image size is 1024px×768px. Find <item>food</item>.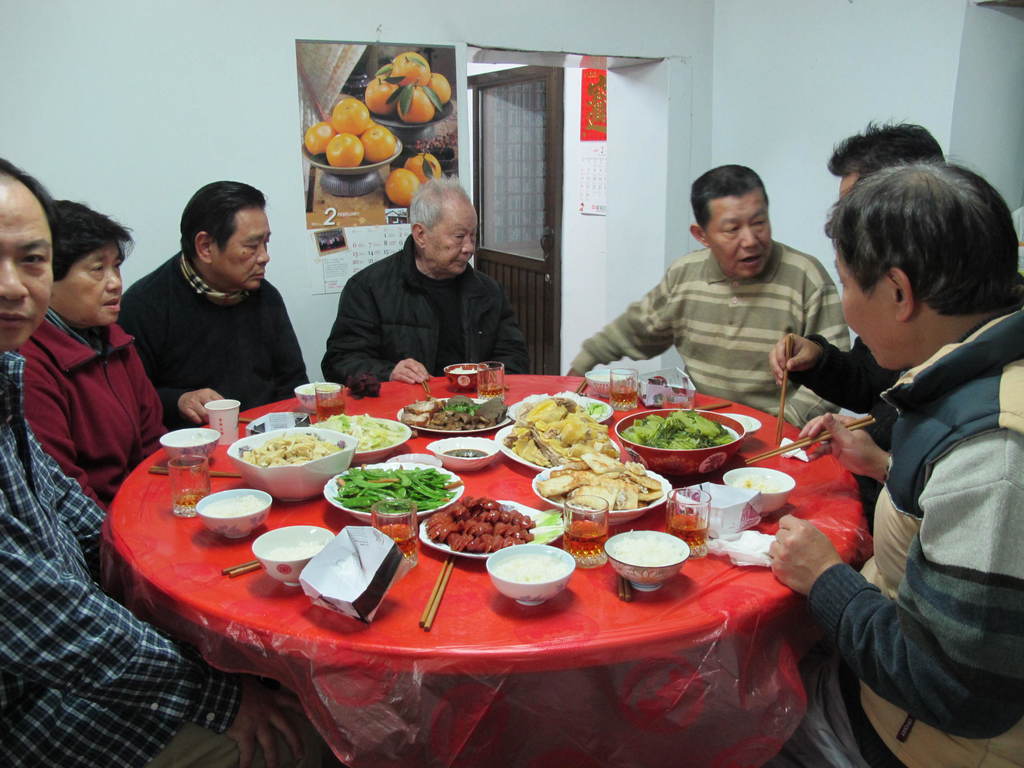
x1=332, y1=98, x2=368, y2=134.
